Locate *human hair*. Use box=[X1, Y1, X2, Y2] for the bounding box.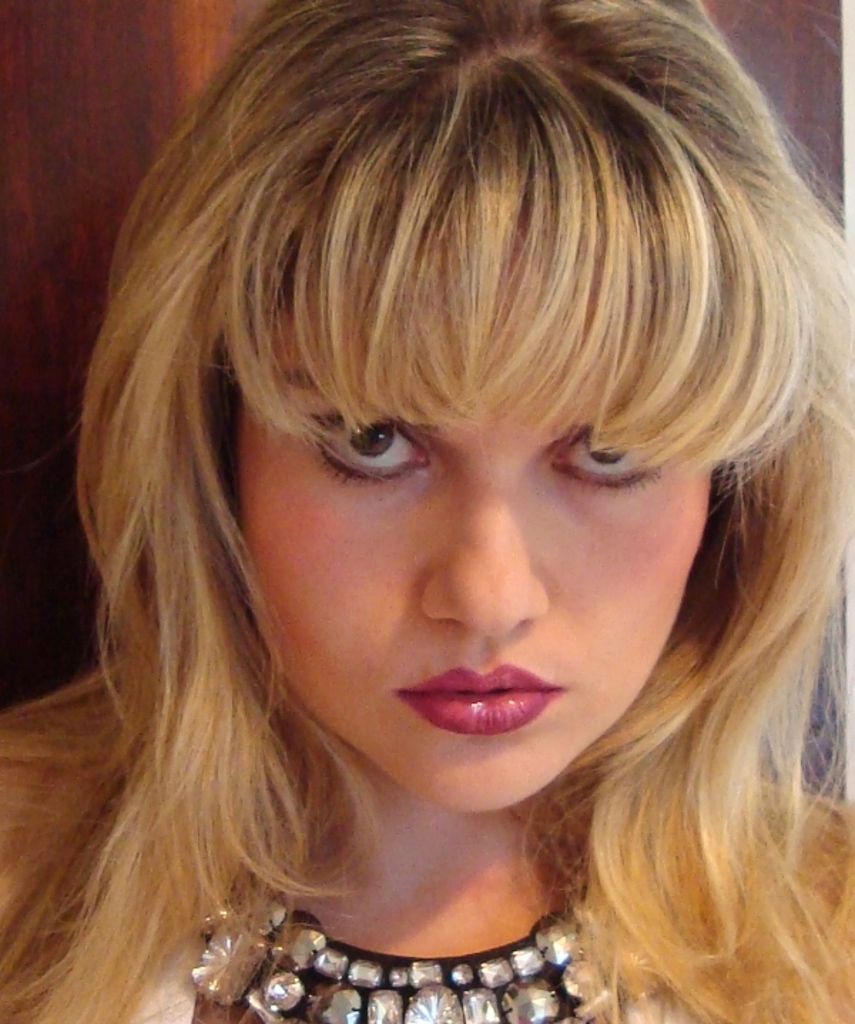
box=[0, 0, 854, 1023].
